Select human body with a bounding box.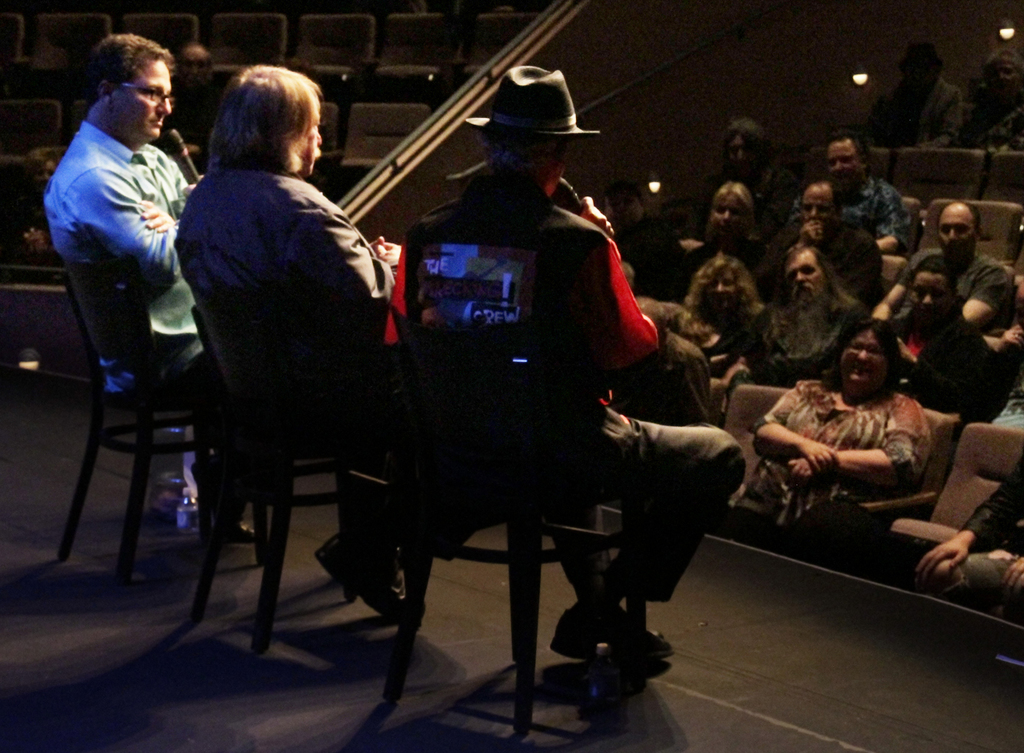
region(876, 193, 1012, 314).
